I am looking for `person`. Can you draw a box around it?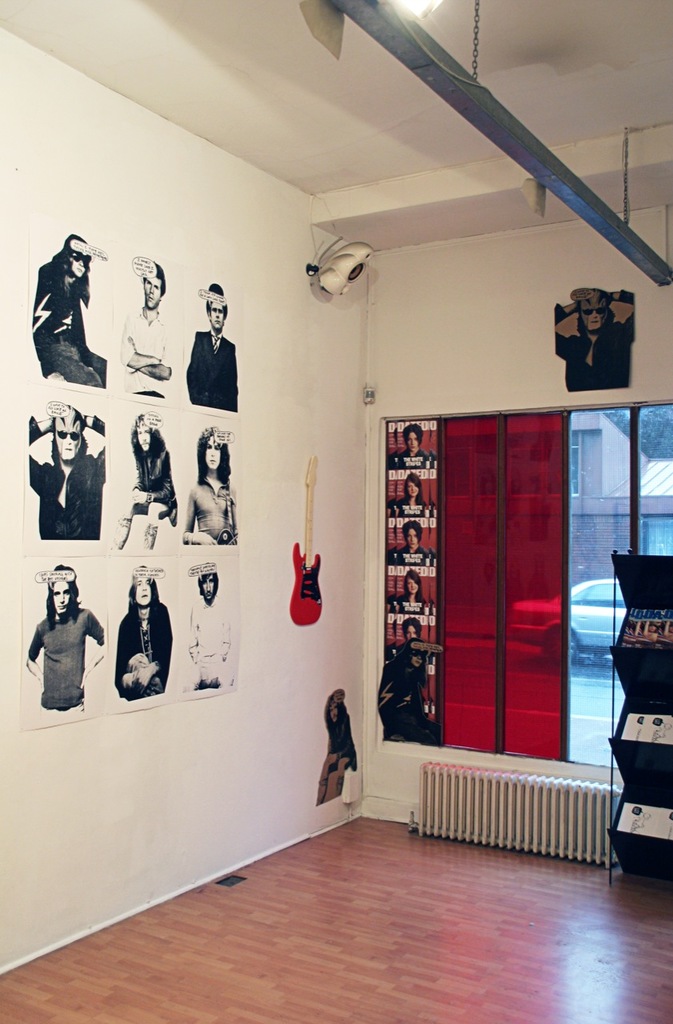
Sure, the bounding box is [x1=118, y1=410, x2=178, y2=552].
